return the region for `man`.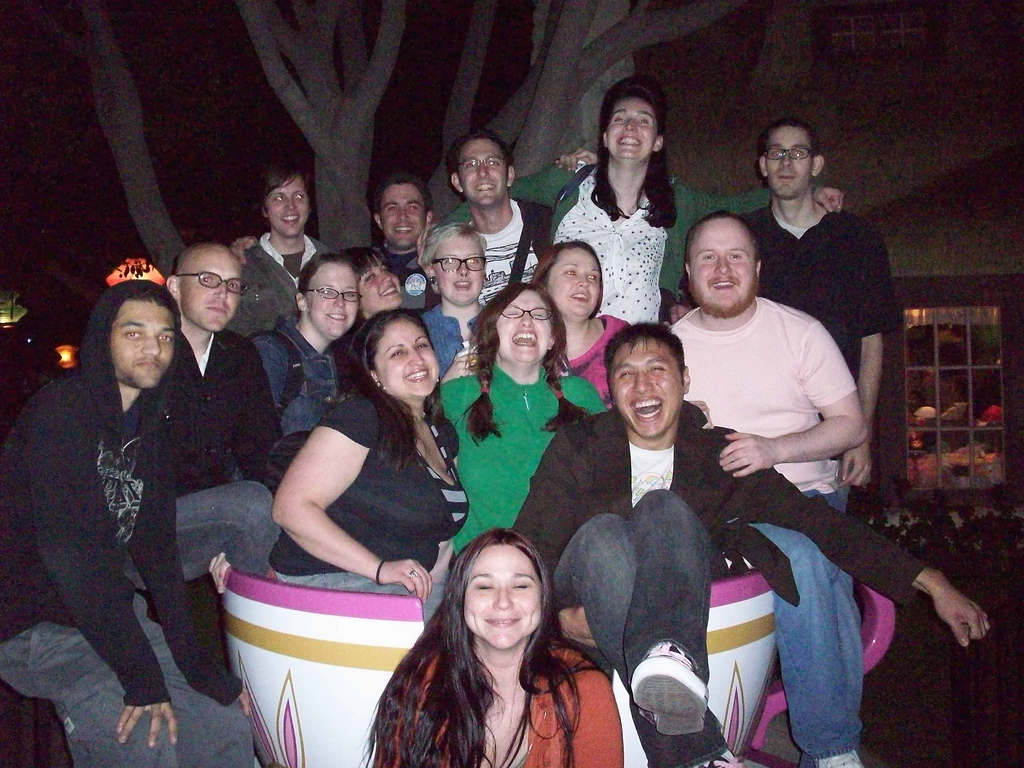
x1=22, y1=238, x2=230, y2=761.
